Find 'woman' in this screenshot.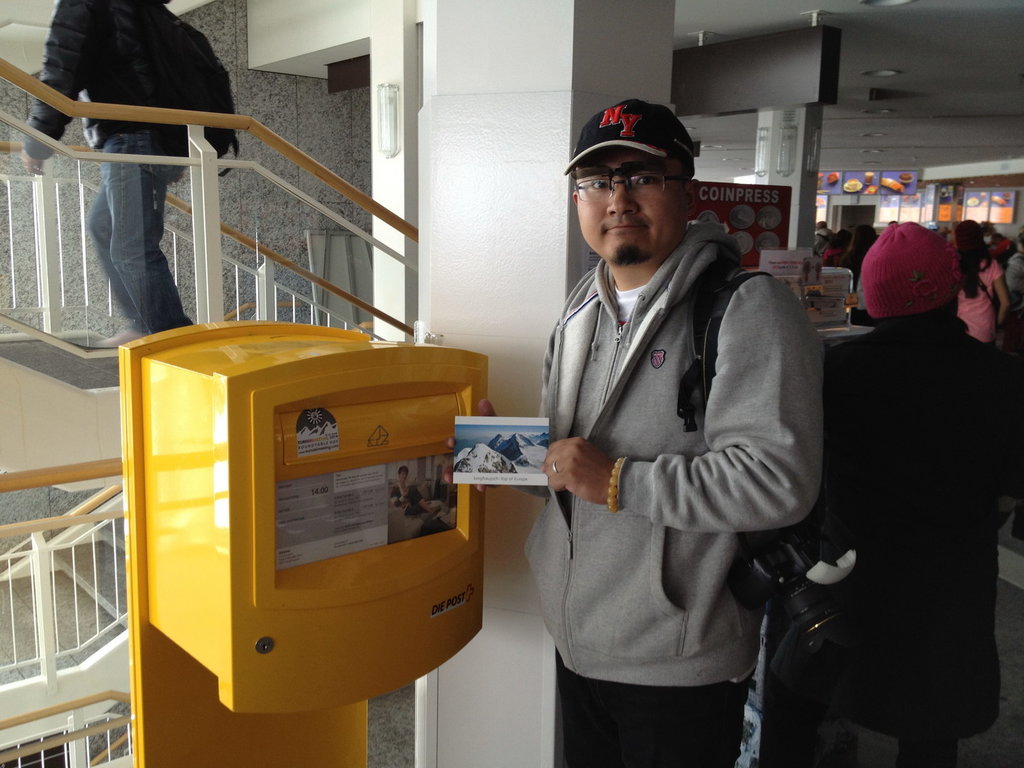
The bounding box for 'woman' is Rect(788, 218, 1005, 756).
